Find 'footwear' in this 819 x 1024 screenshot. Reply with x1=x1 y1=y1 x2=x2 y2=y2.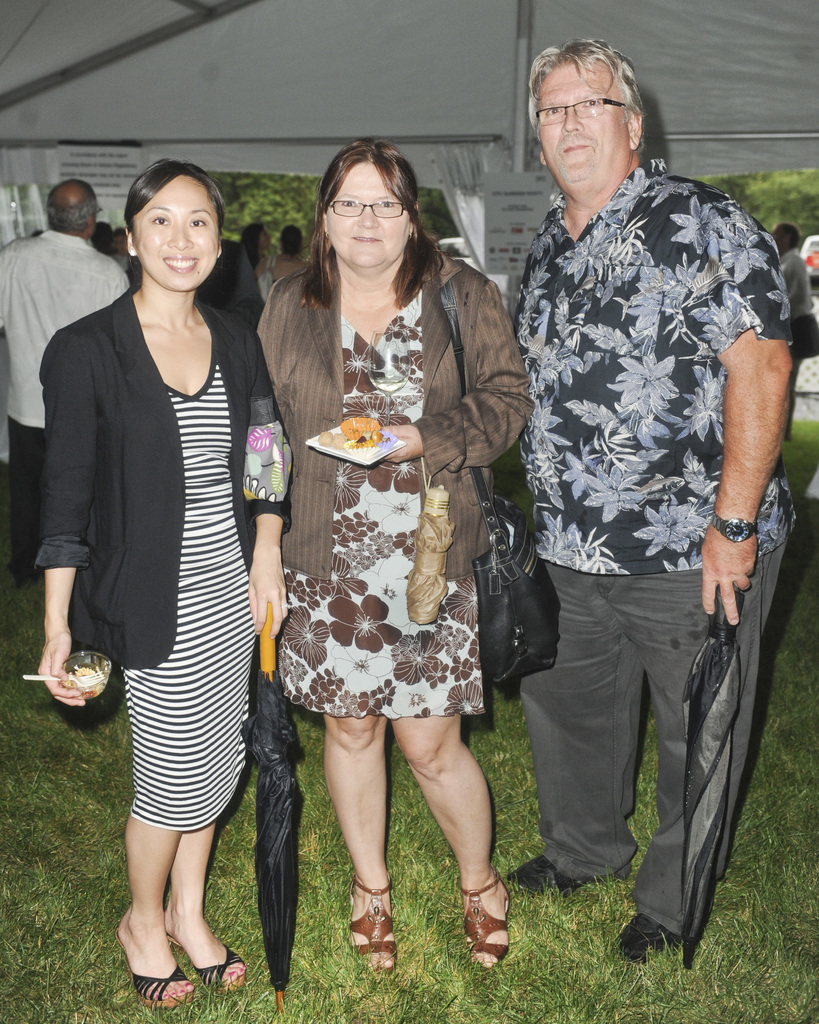
x1=138 y1=963 x2=193 y2=1005.
